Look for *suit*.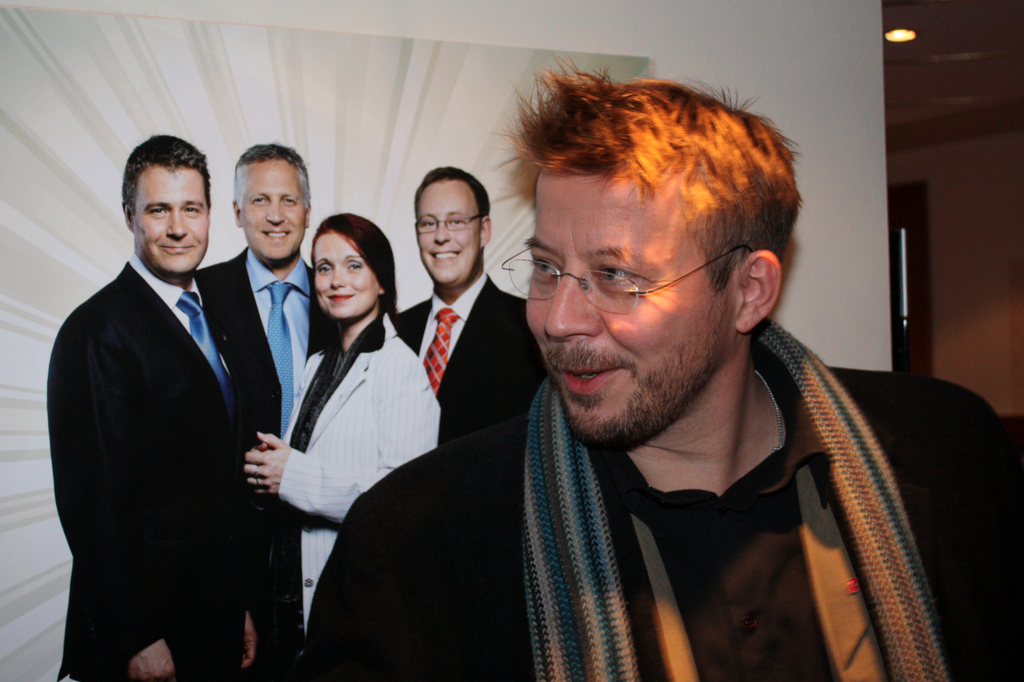
Found: [x1=385, y1=277, x2=543, y2=444].
